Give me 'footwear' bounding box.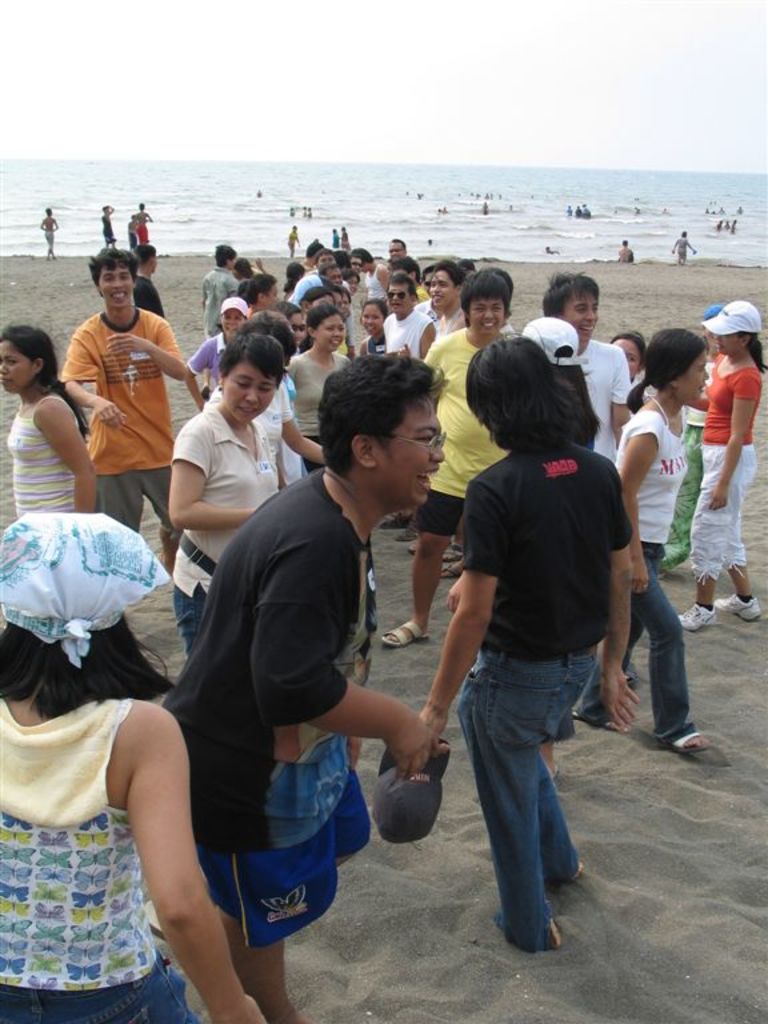
{"x1": 707, "y1": 589, "x2": 763, "y2": 621}.
